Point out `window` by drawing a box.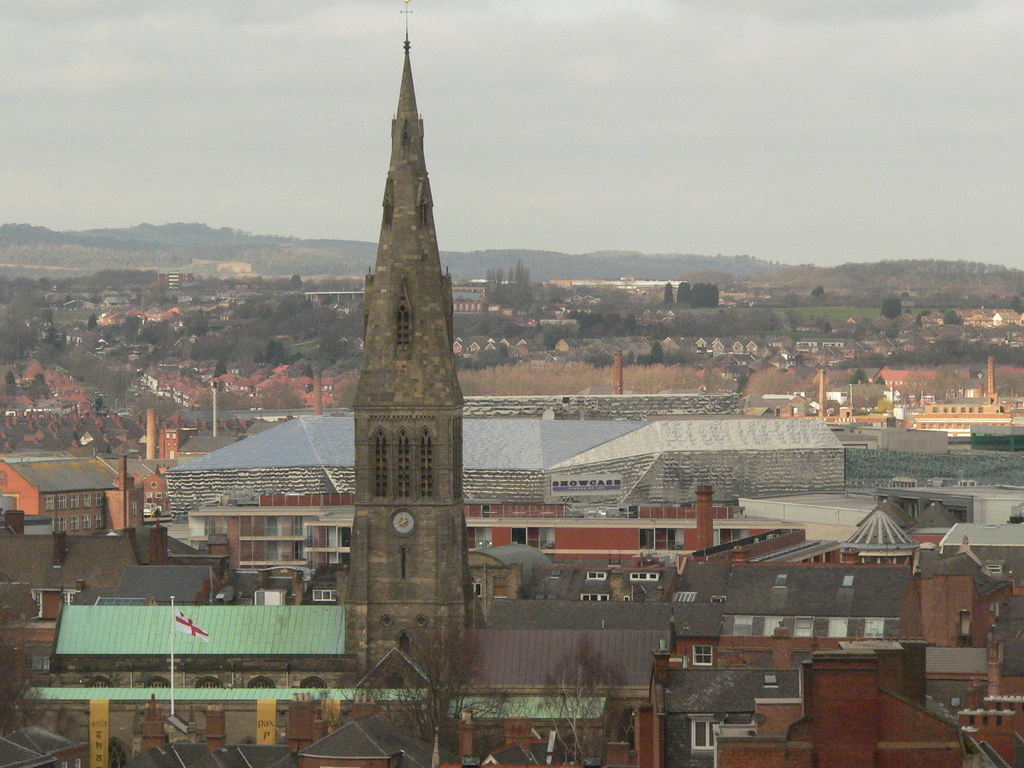
bbox(194, 675, 221, 687).
